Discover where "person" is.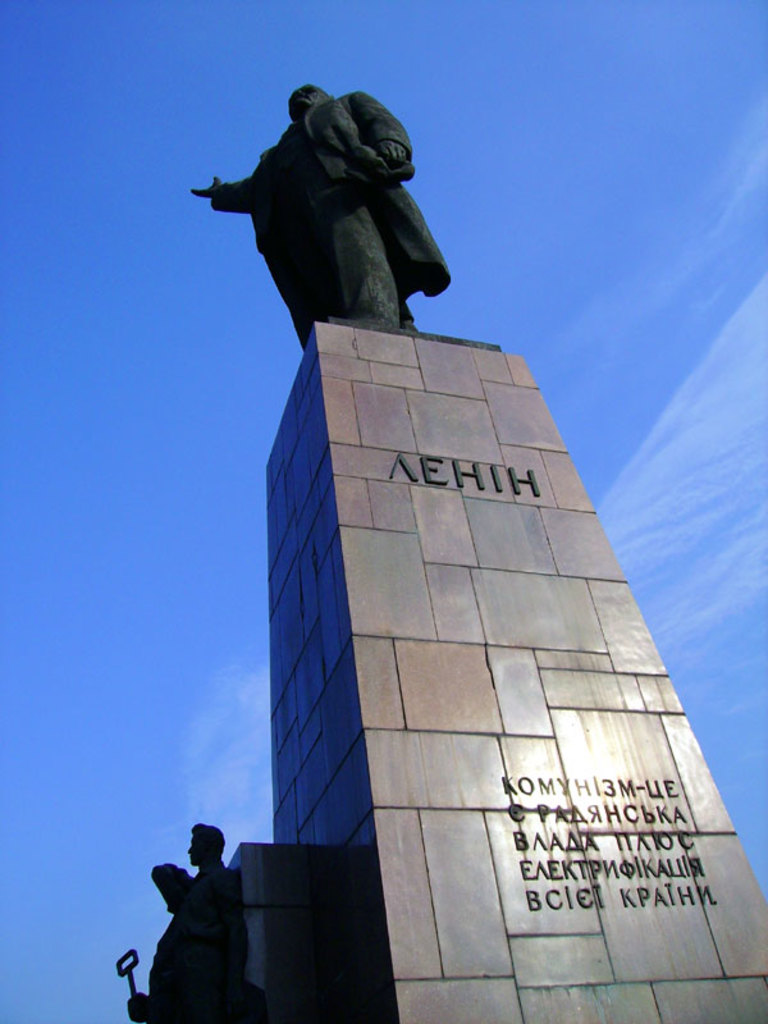
Discovered at rect(188, 86, 457, 346).
